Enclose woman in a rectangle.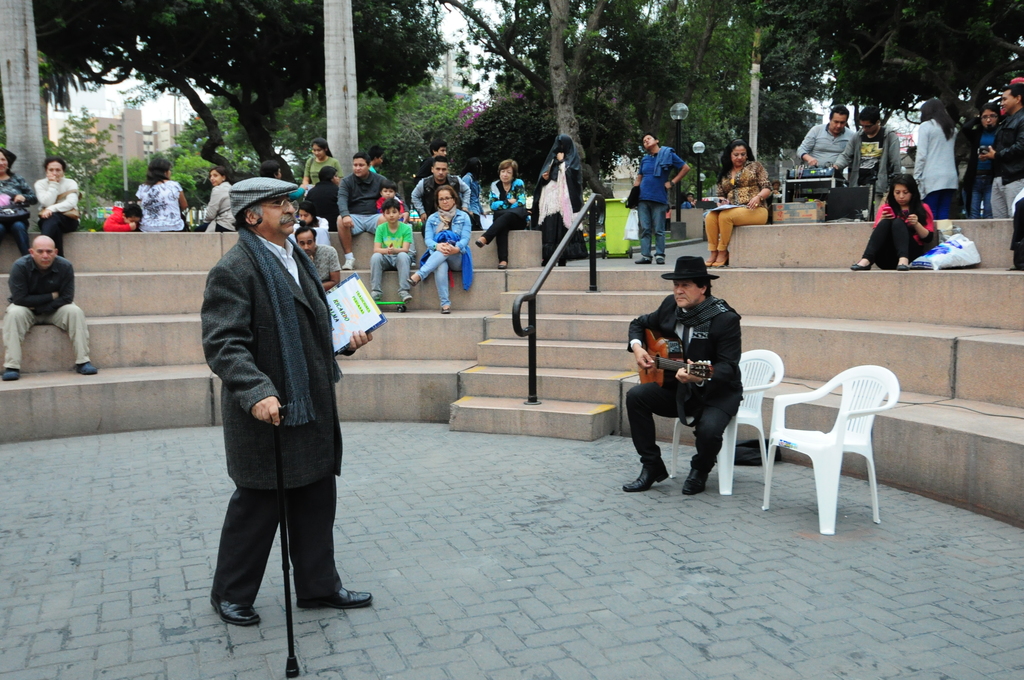
x1=476, y1=159, x2=530, y2=270.
